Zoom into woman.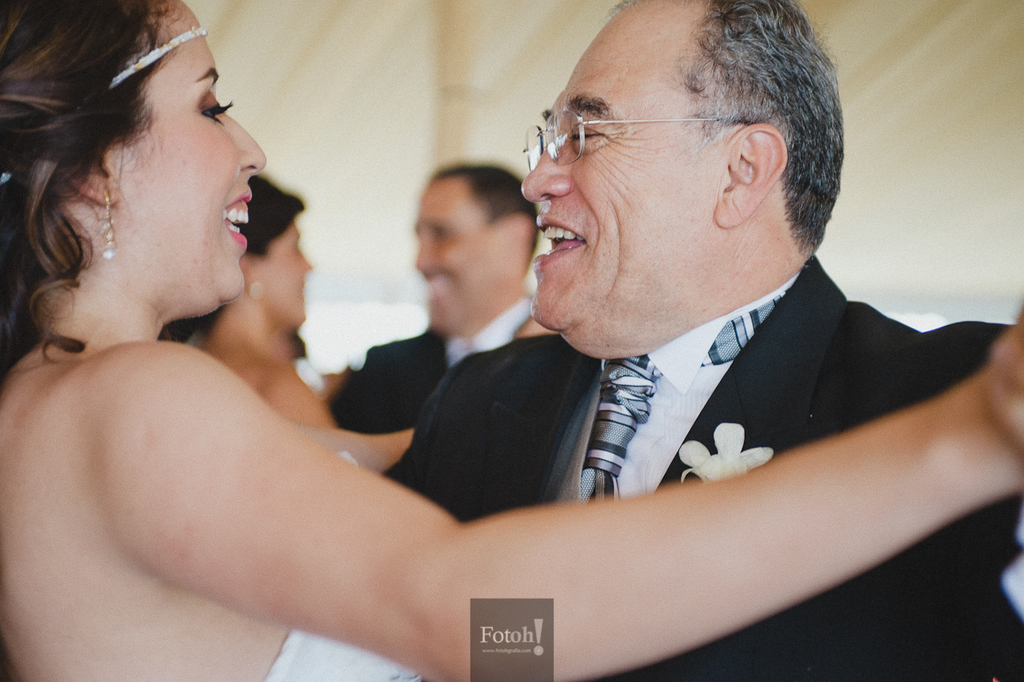
Zoom target: (x1=170, y1=177, x2=556, y2=465).
